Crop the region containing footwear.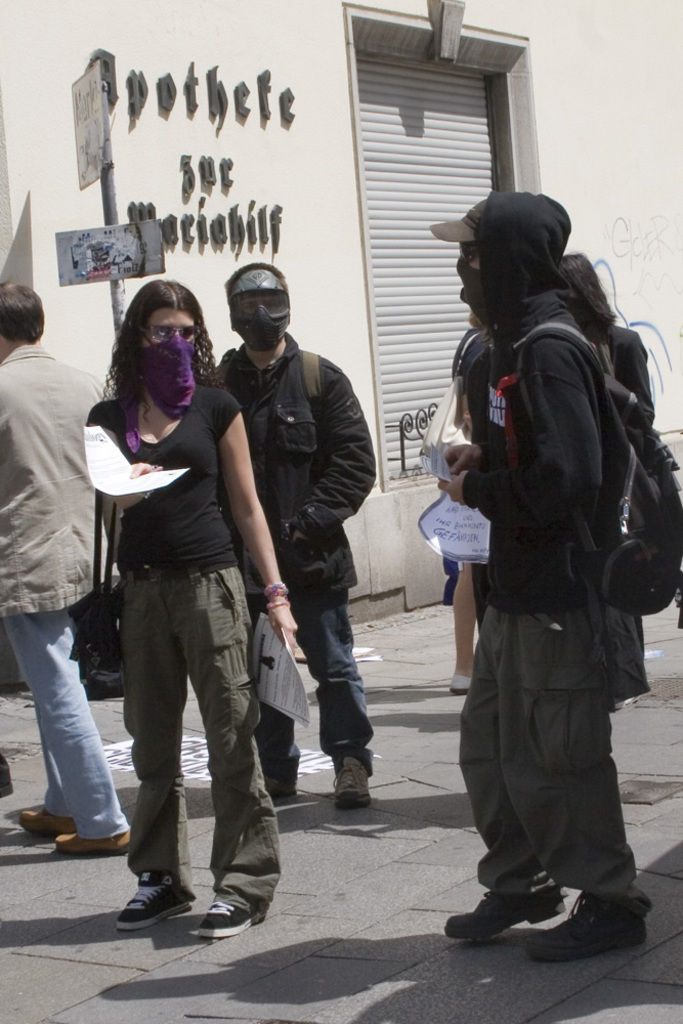
Crop region: box(263, 778, 299, 800).
